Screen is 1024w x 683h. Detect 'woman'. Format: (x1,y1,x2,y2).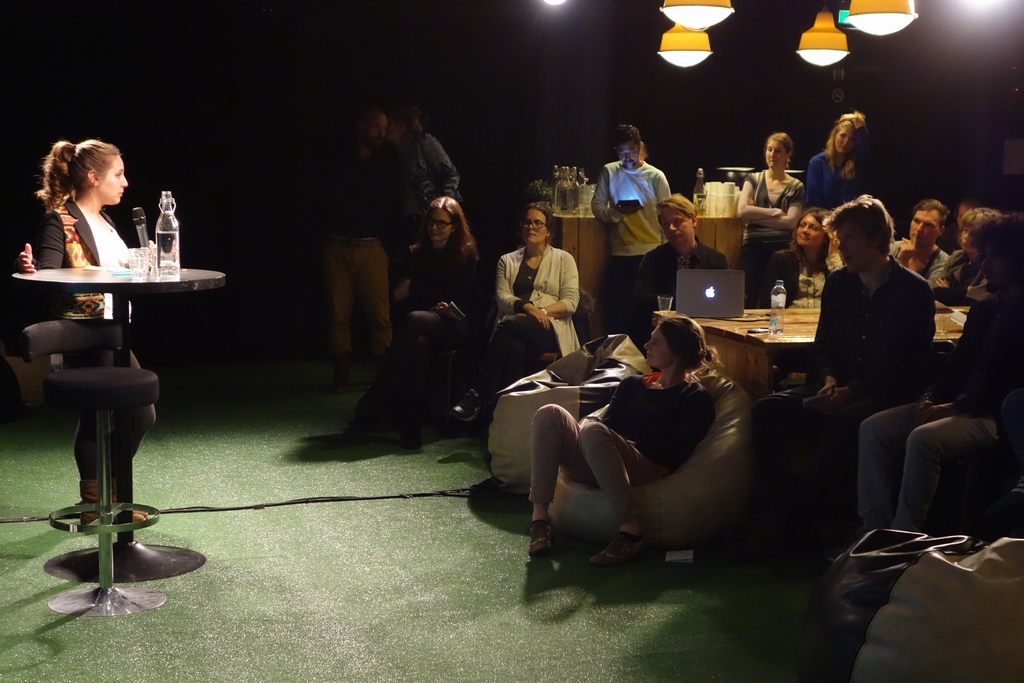
(762,205,845,308).
